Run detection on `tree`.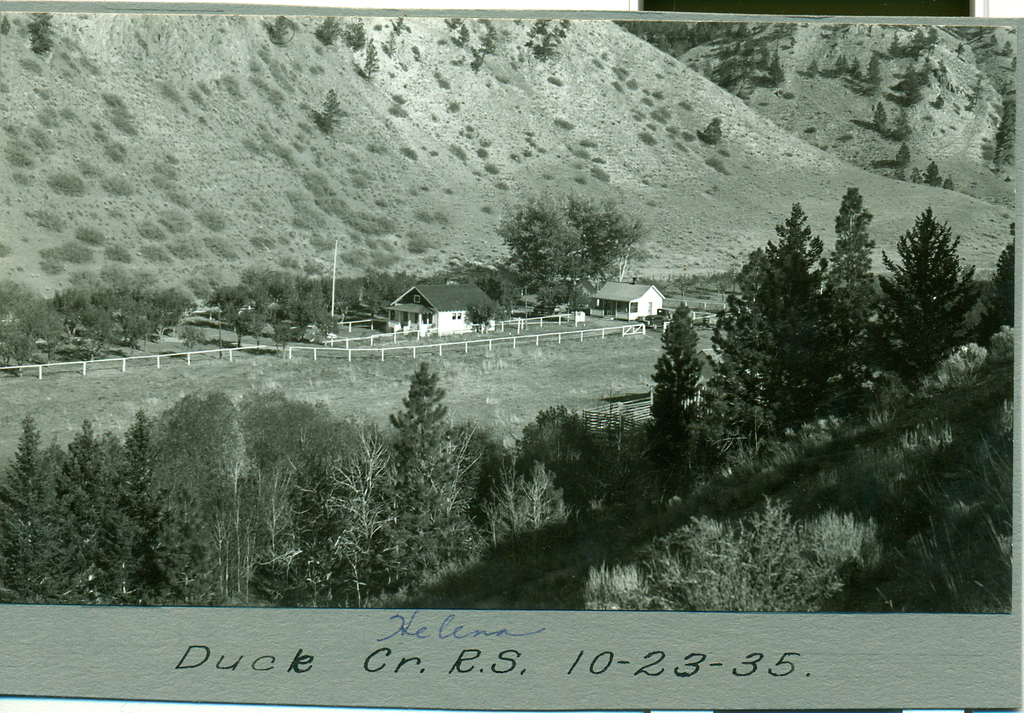
Result: bbox=(22, 15, 49, 60).
